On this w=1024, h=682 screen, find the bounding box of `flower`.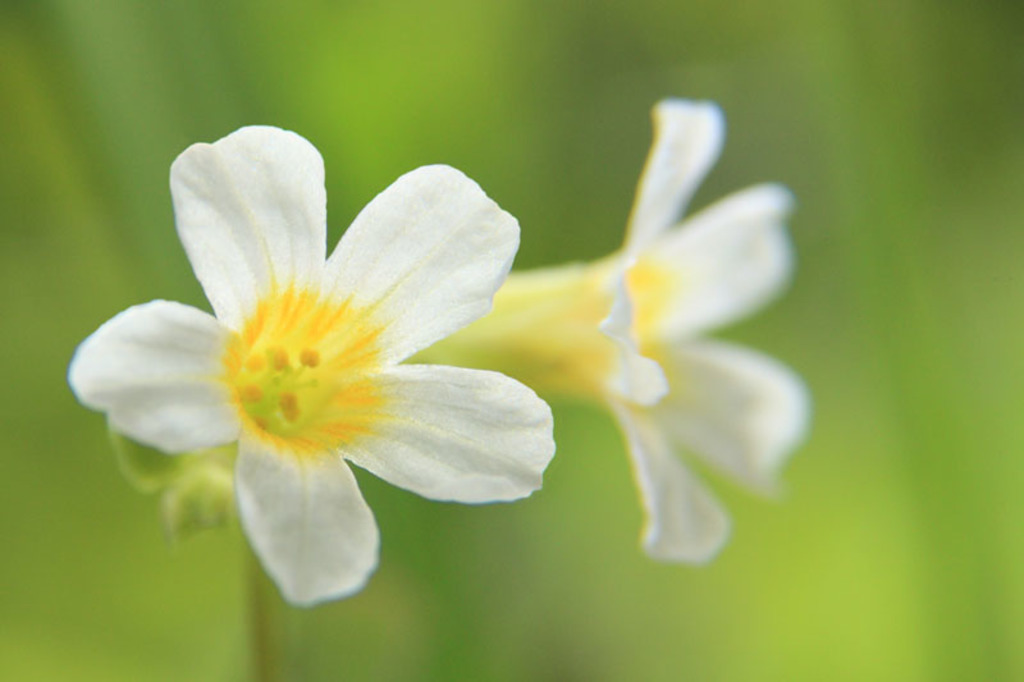
Bounding box: box=[410, 97, 814, 569].
